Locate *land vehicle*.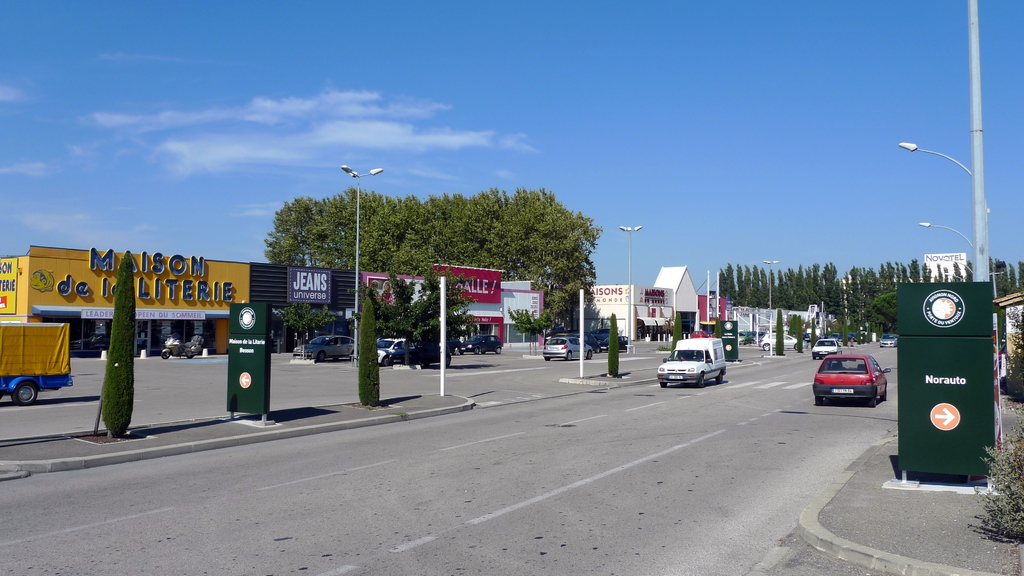
Bounding box: select_region(818, 337, 890, 406).
